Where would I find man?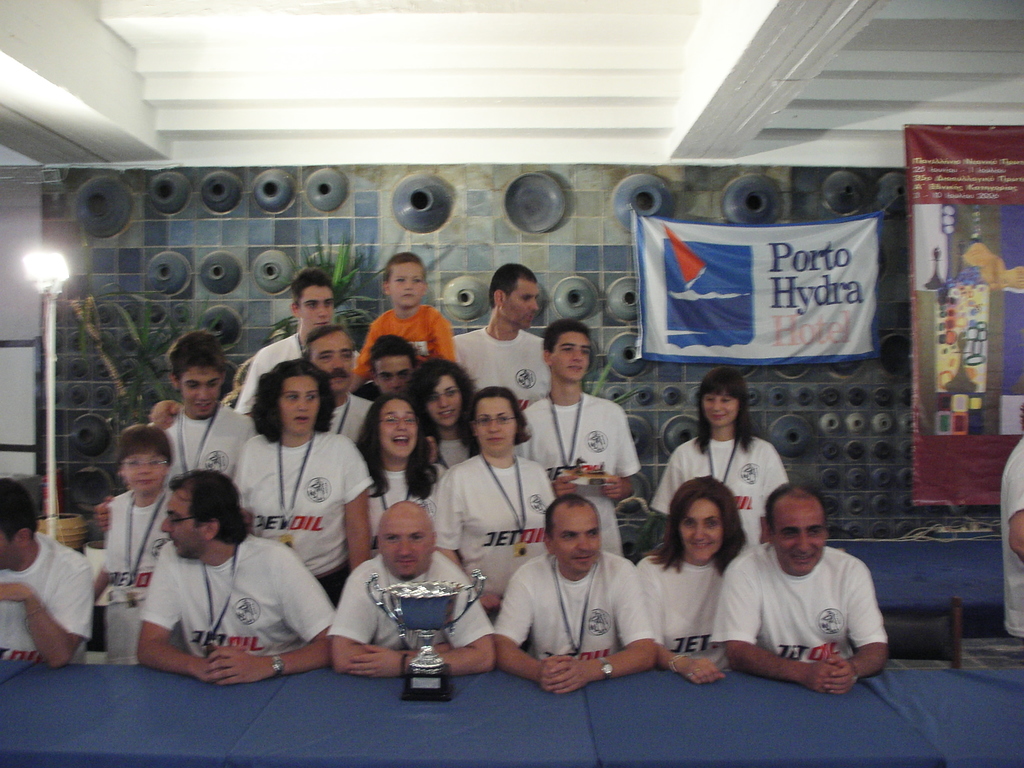
At <region>326, 500, 497, 673</region>.
